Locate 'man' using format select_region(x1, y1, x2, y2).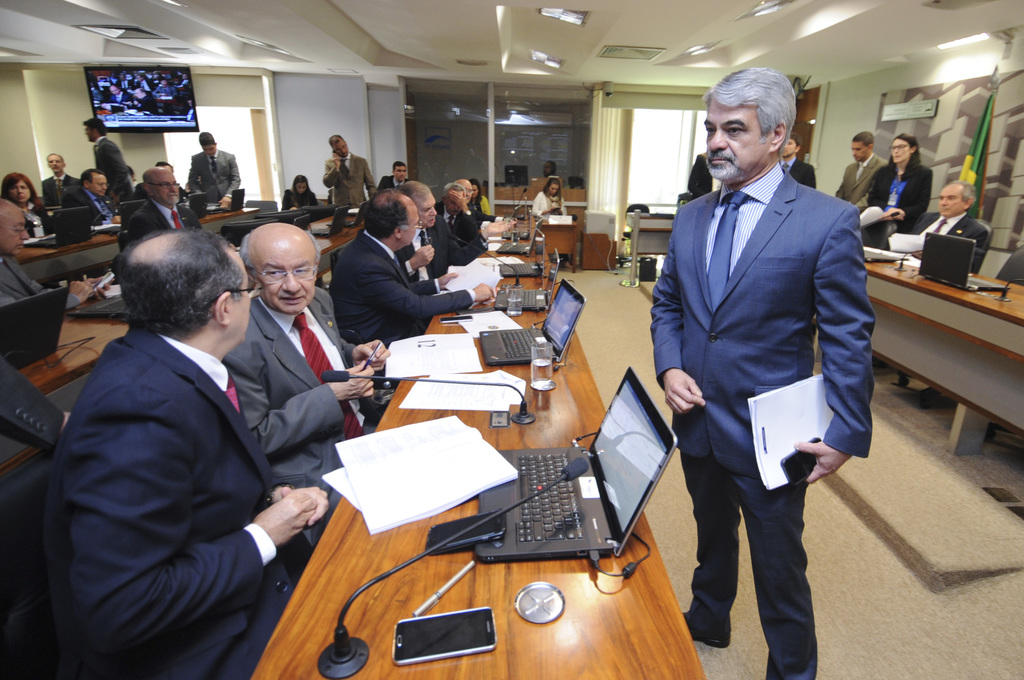
select_region(45, 154, 73, 205).
